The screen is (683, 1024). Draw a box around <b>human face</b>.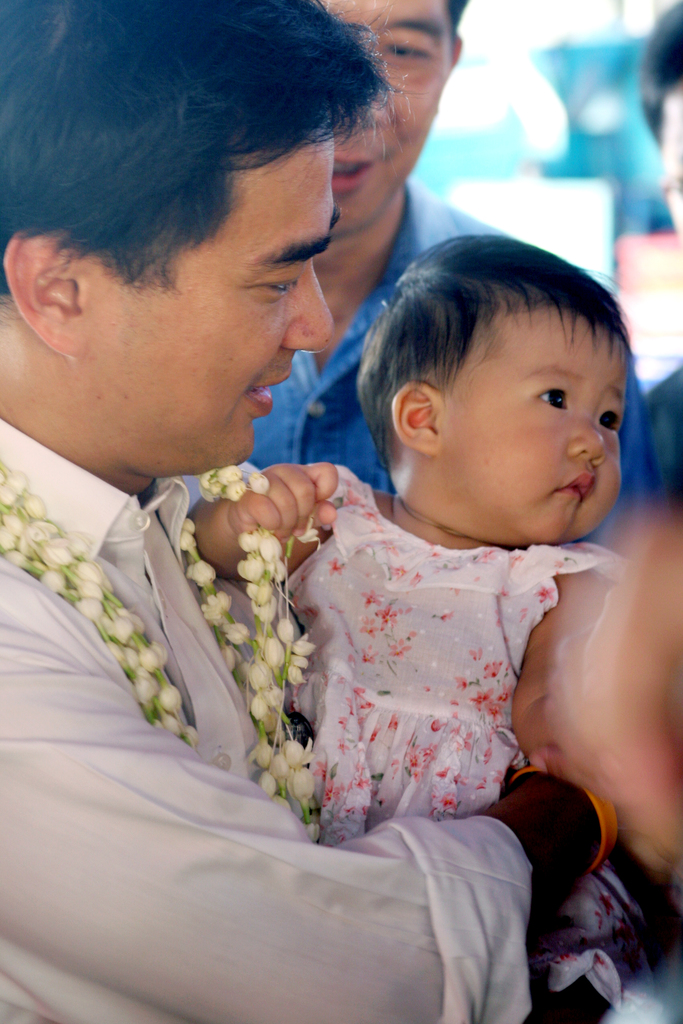
320:0:456:218.
